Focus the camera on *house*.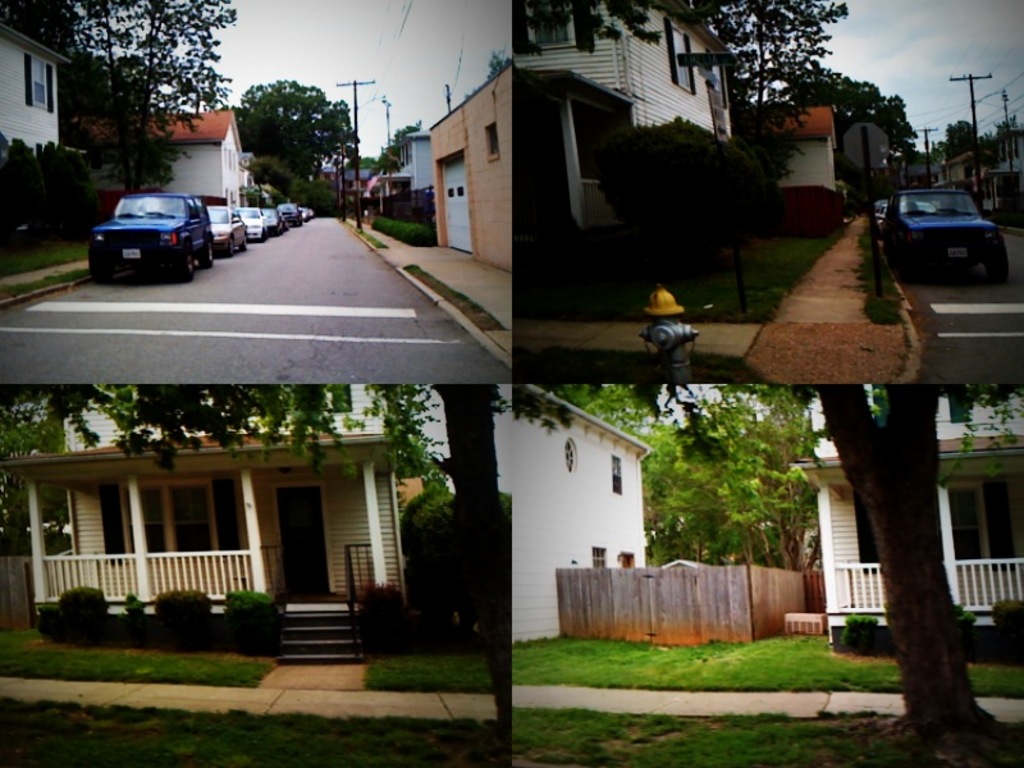
Focus region: rect(735, 95, 851, 201).
